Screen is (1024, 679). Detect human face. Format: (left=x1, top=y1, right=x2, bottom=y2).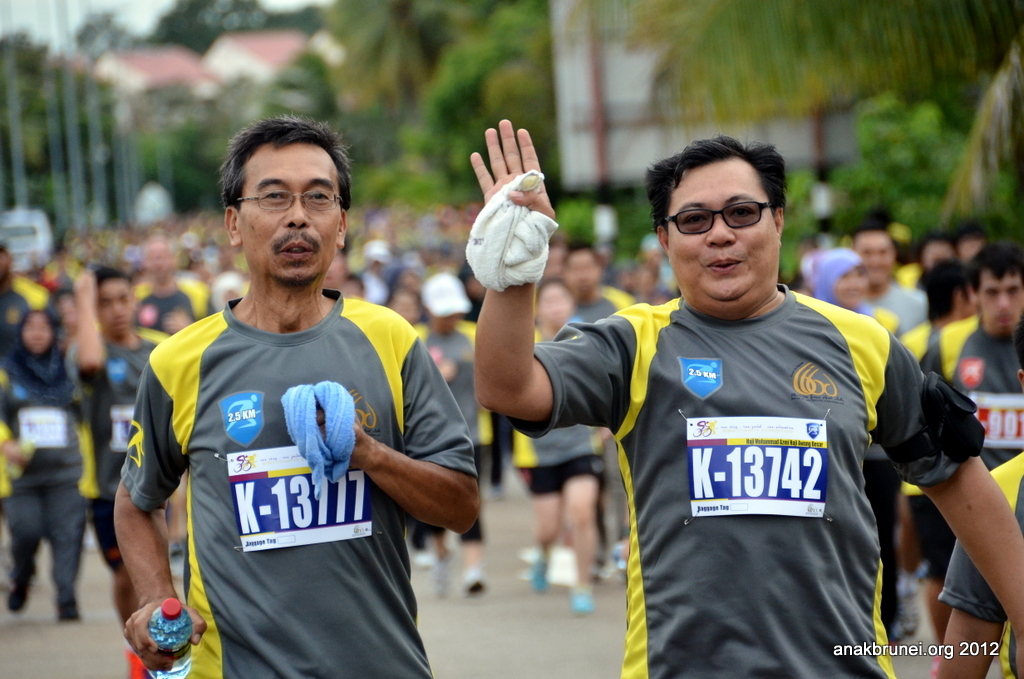
(left=240, top=143, right=344, bottom=280).
